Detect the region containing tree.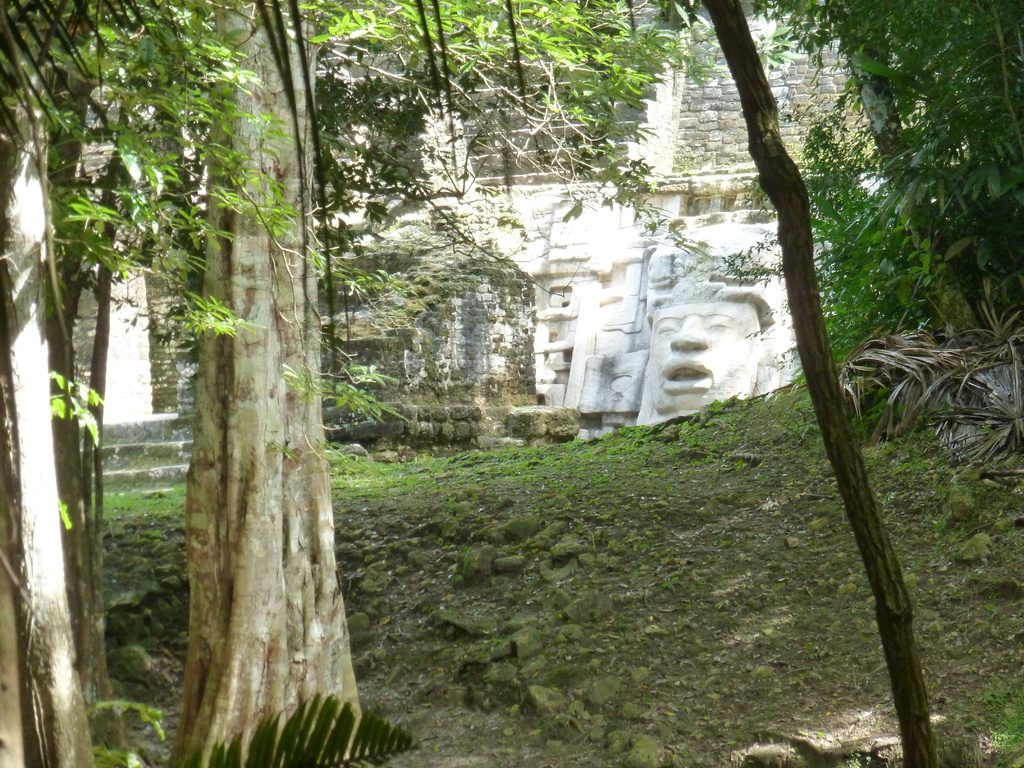
BBox(0, 0, 411, 765).
